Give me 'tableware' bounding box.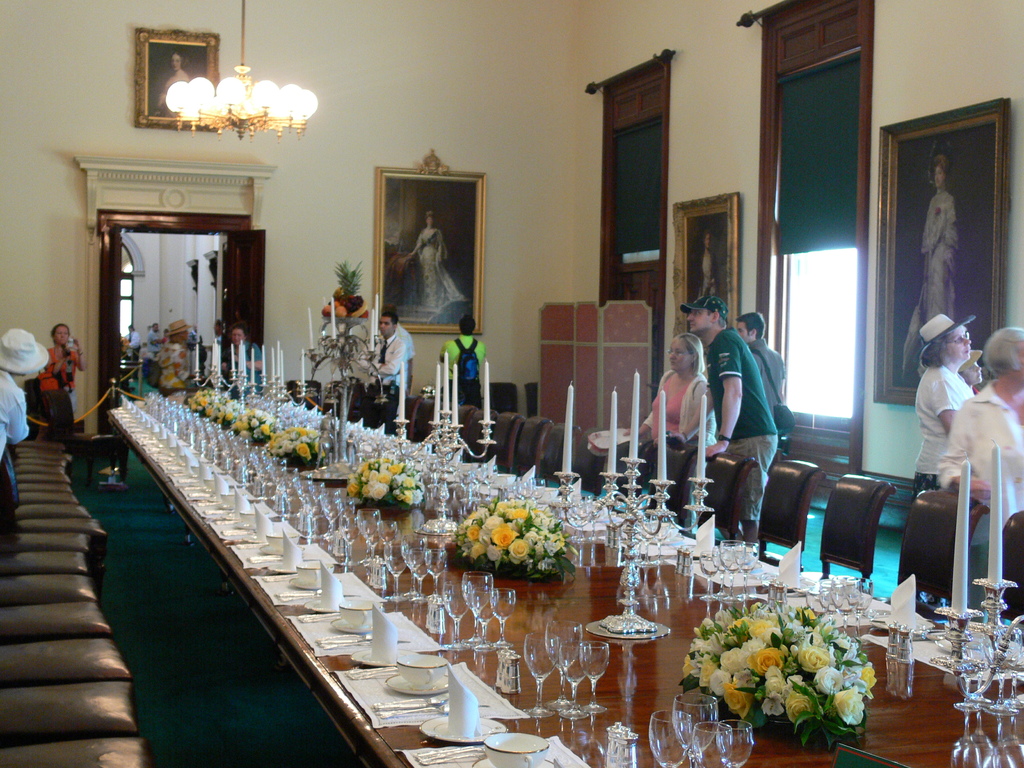
578, 639, 618, 717.
